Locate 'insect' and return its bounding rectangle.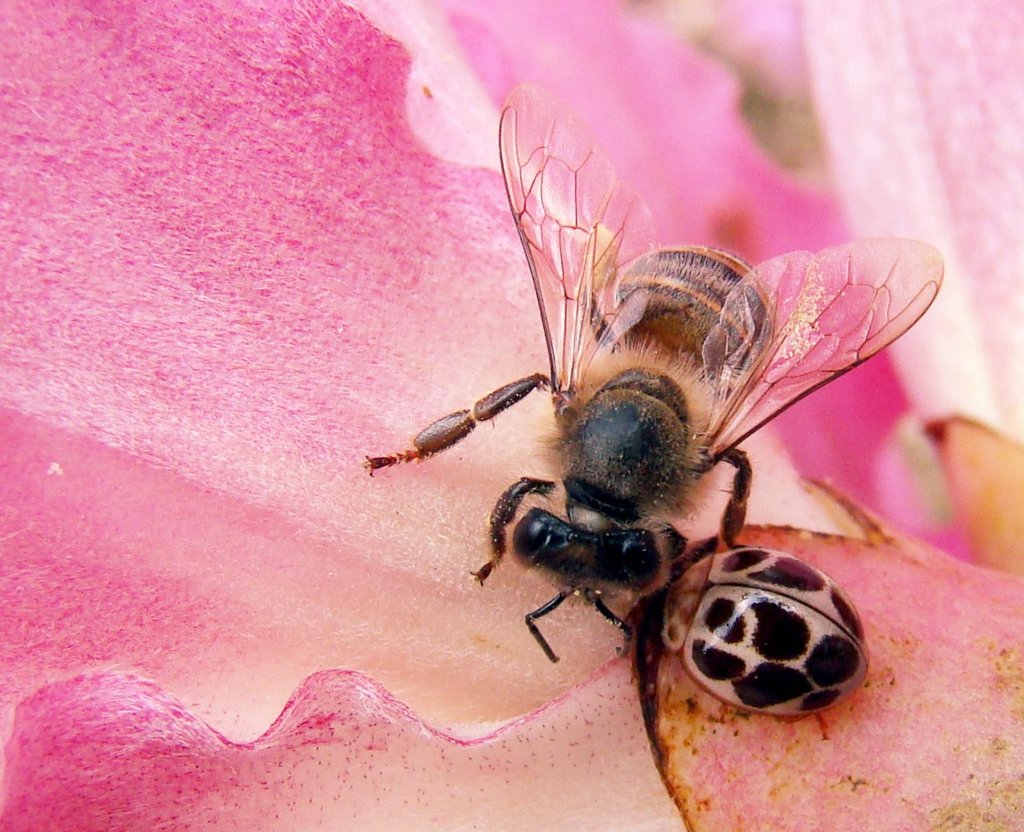
660:549:871:719.
